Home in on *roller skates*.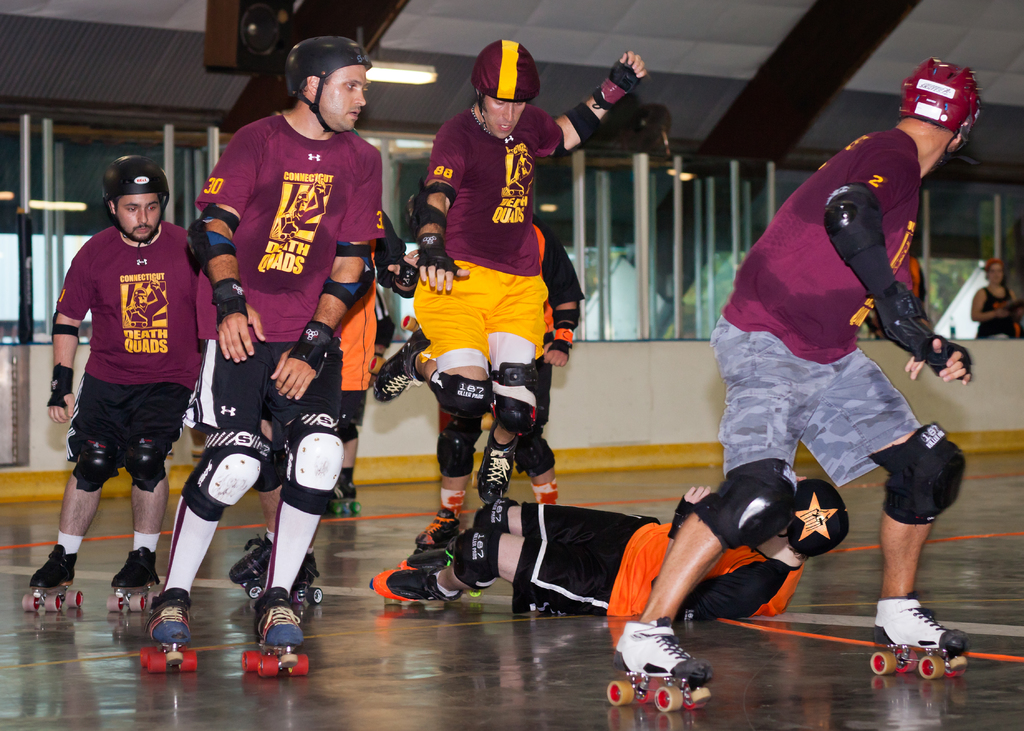
Homed in at rect(366, 568, 481, 611).
